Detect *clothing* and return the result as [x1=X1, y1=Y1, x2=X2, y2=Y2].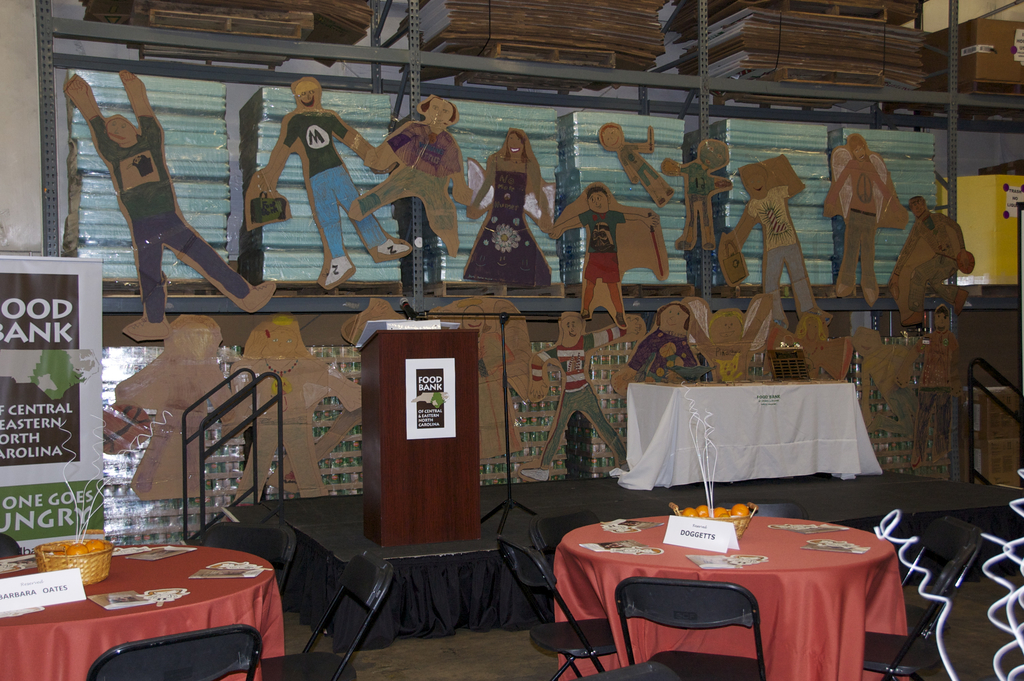
[x1=86, y1=110, x2=255, y2=331].
